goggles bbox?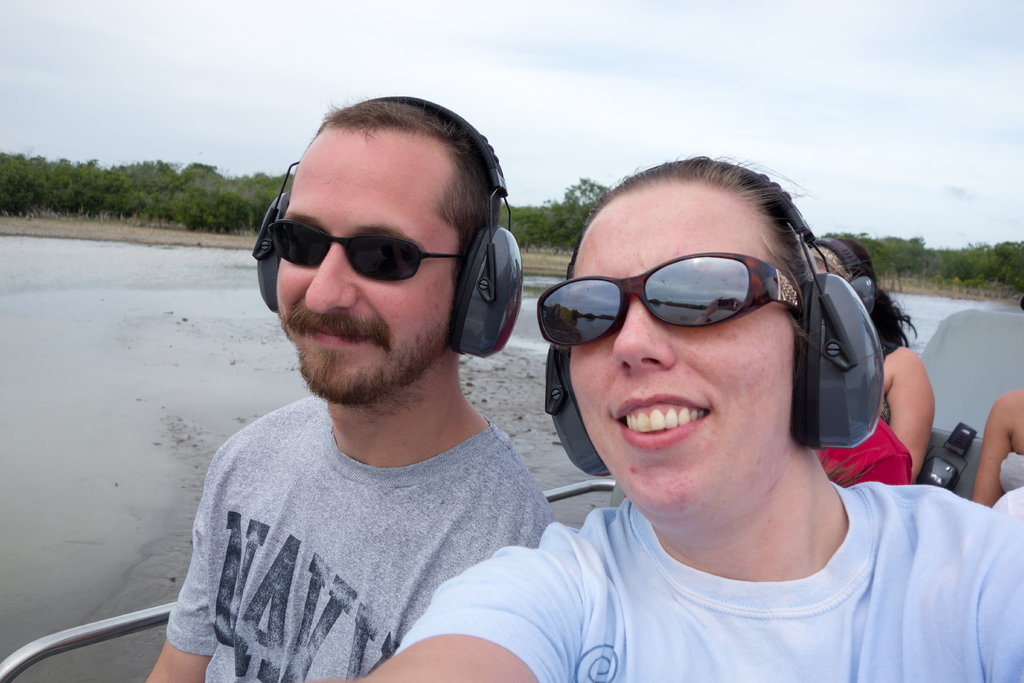
locate(528, 249, 810, 347)
